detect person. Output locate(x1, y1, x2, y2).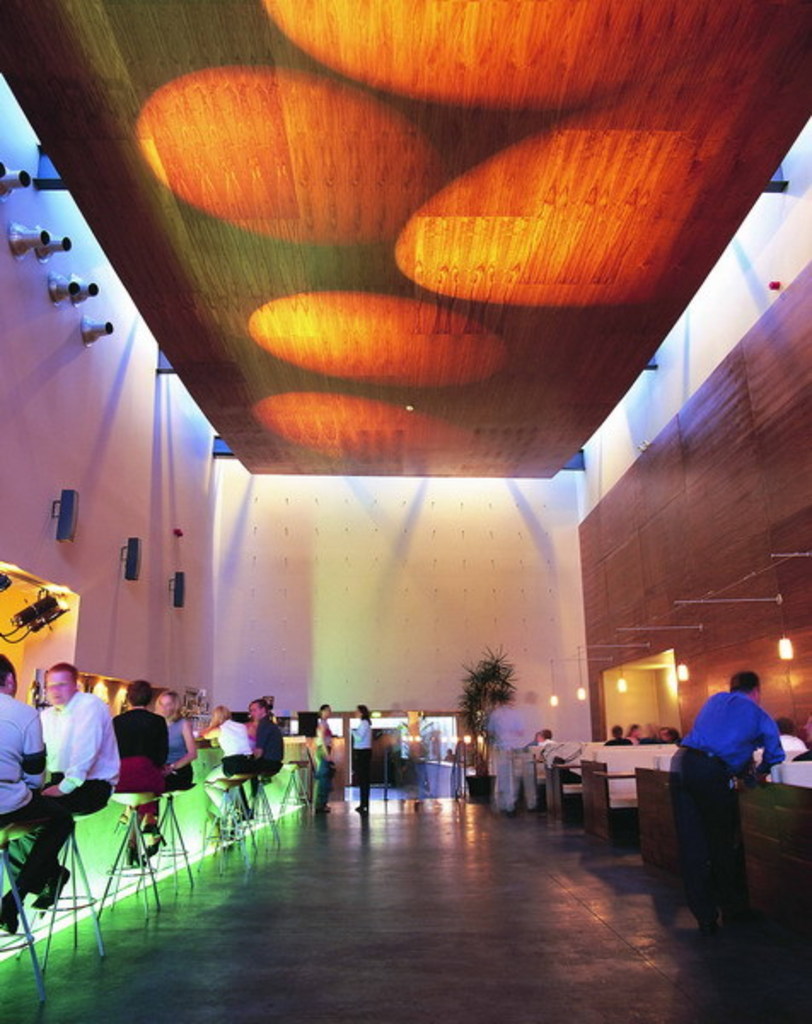
locate(348, 701, 372, 812).
